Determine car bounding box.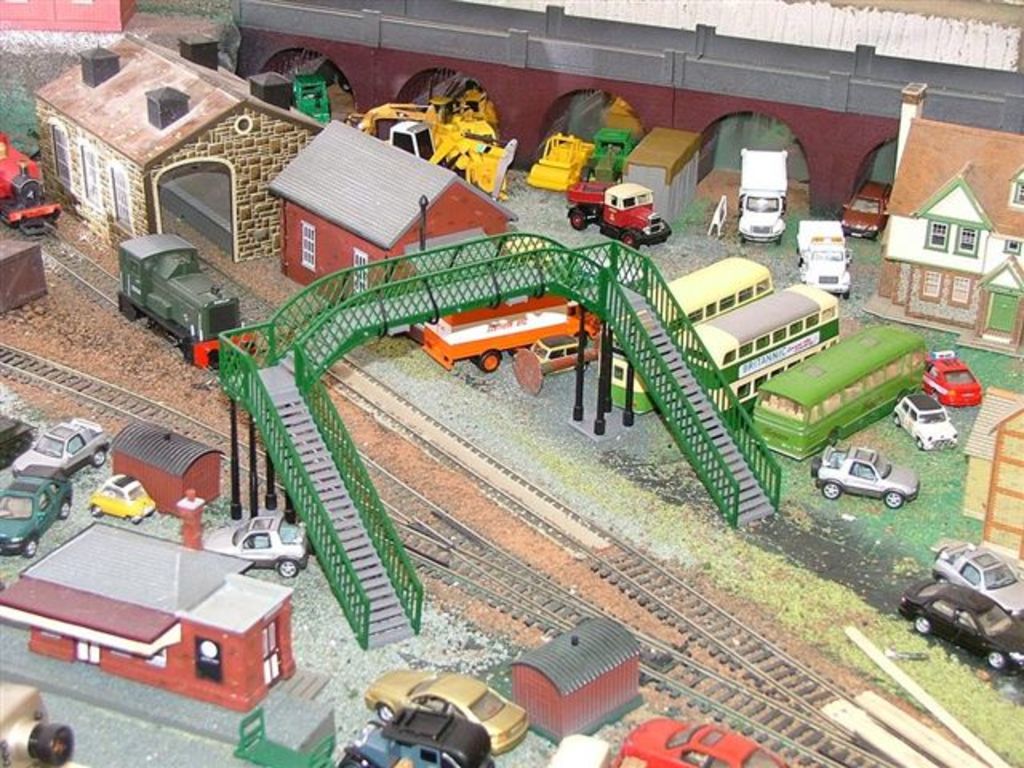
Determined: bbox=(920, 354, 986, 405).
